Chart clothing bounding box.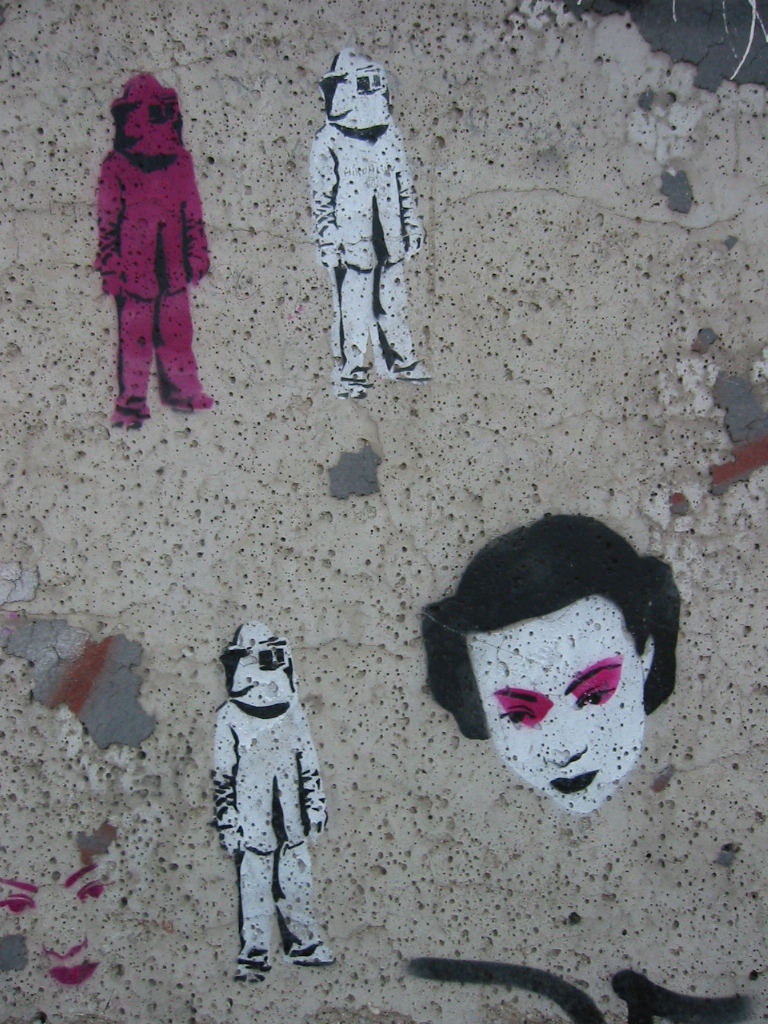
Charted: box=[209, 698, 321, 968].
